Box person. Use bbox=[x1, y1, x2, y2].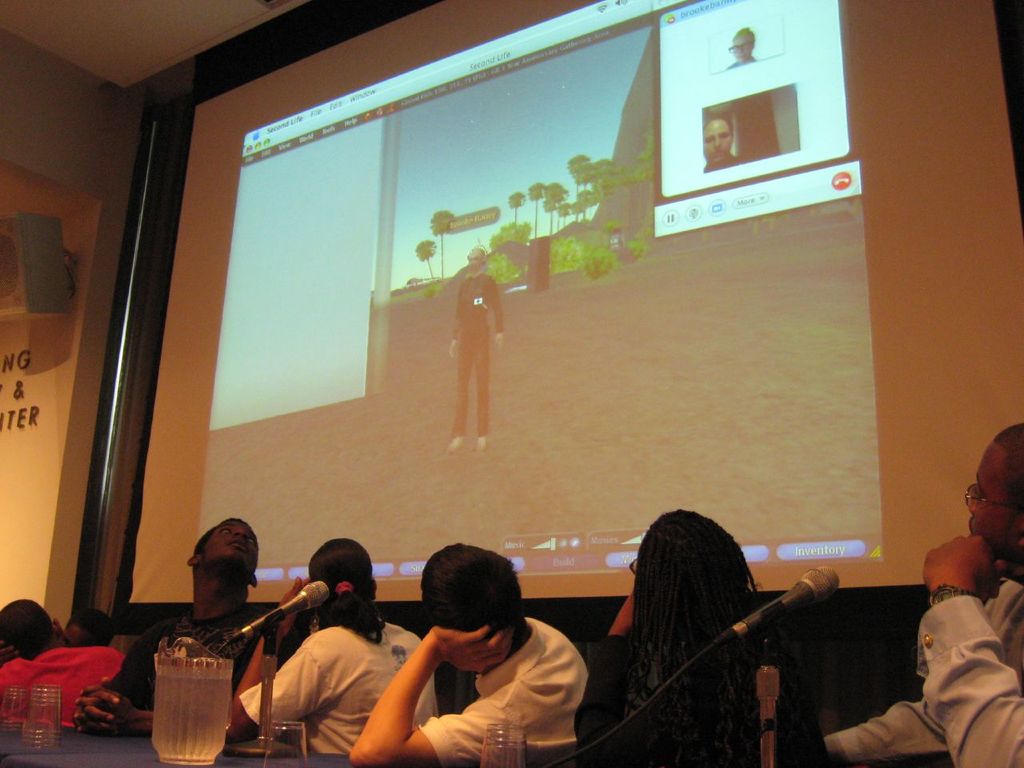
bbox=[566, 510, 765, 759].
